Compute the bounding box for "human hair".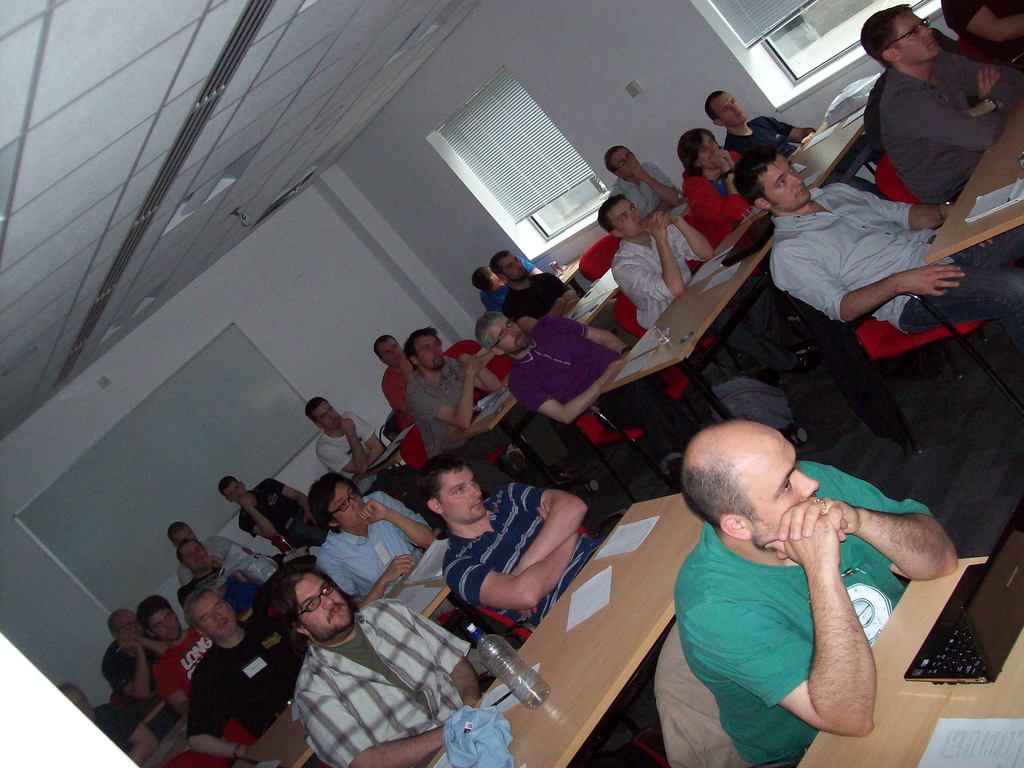
(732,143,779,203).
